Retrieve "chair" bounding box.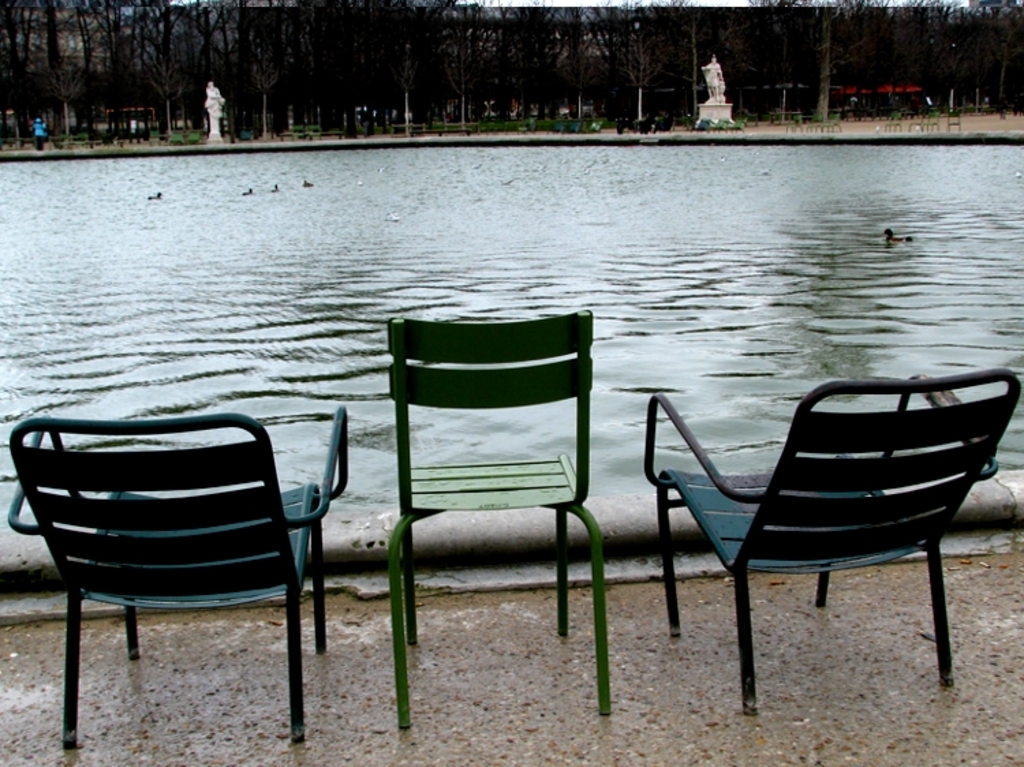
Bounding box: 643,366,1023,717.
